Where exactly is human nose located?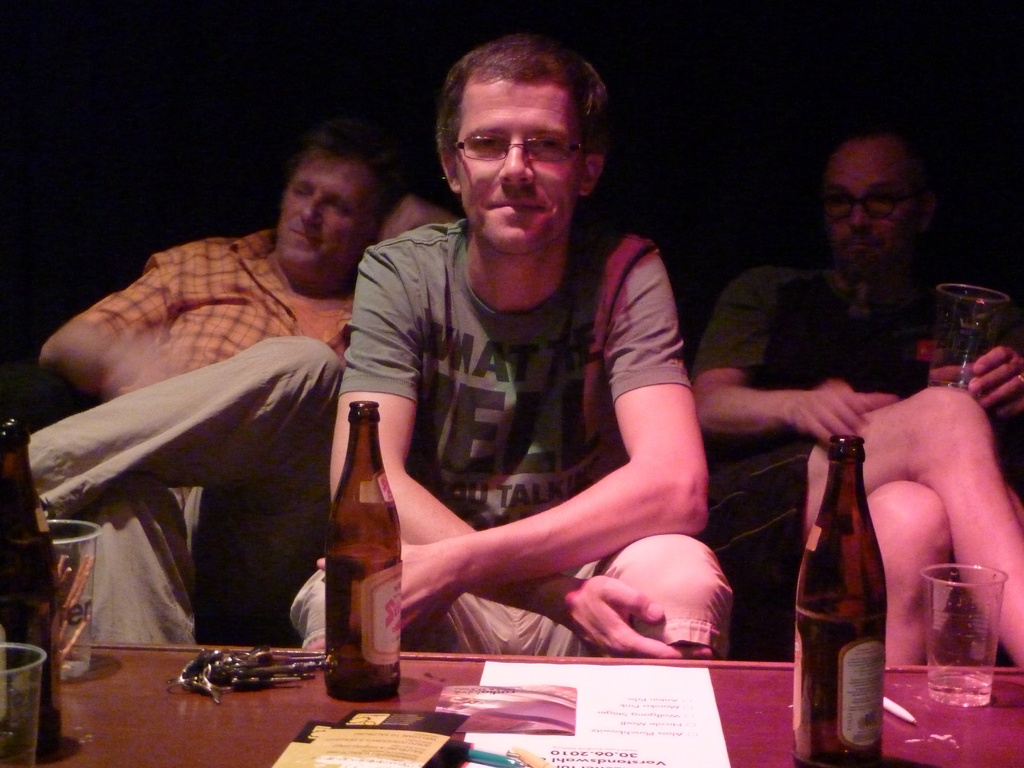
Its bounding box is {"x1": 302, "y1": 191, "x2": 323, "y2": 224}.
